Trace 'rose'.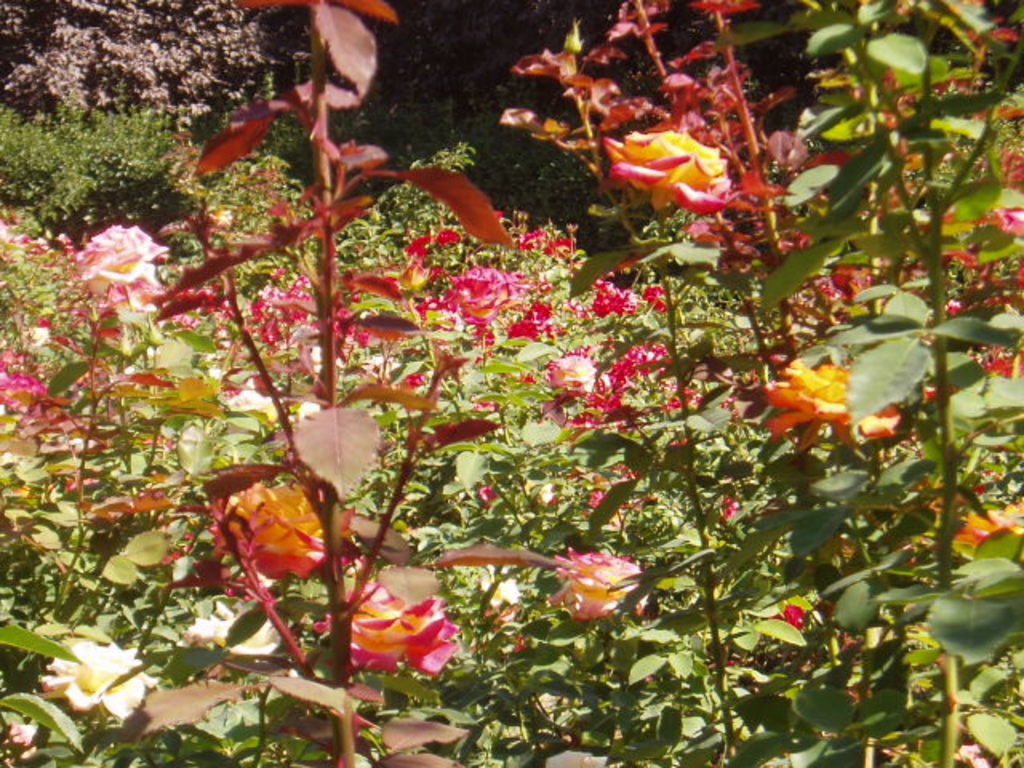
Traced to region(37, 640, 160, 723).
